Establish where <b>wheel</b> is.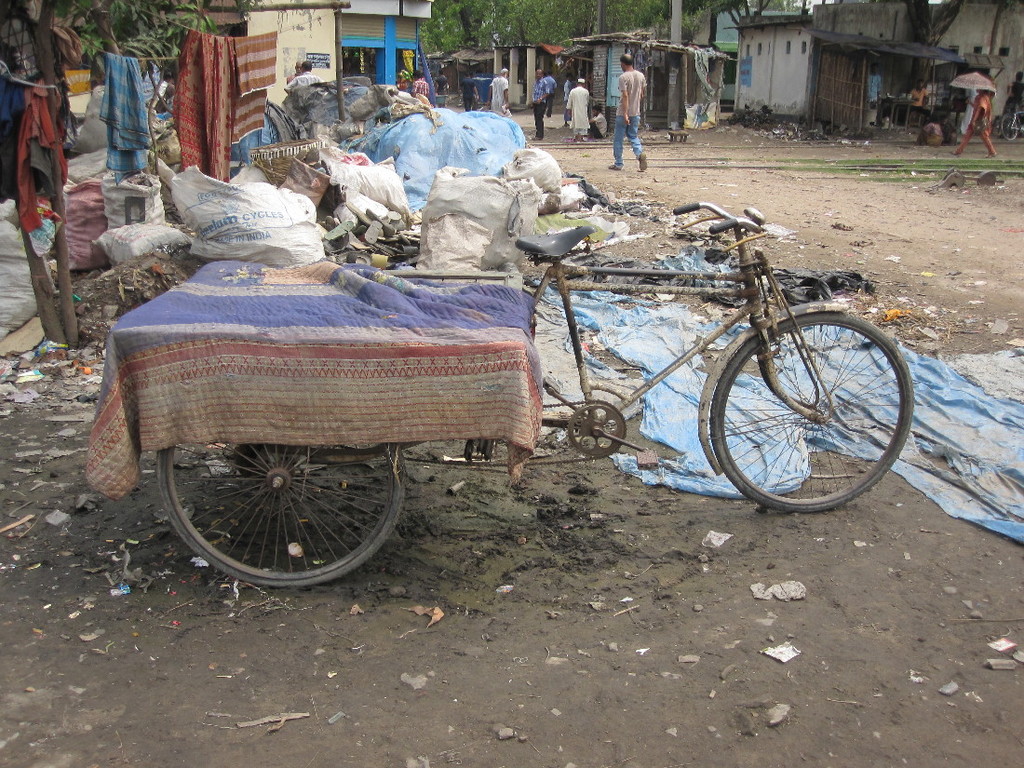
Established at rect(158, 442, 403, 586).
